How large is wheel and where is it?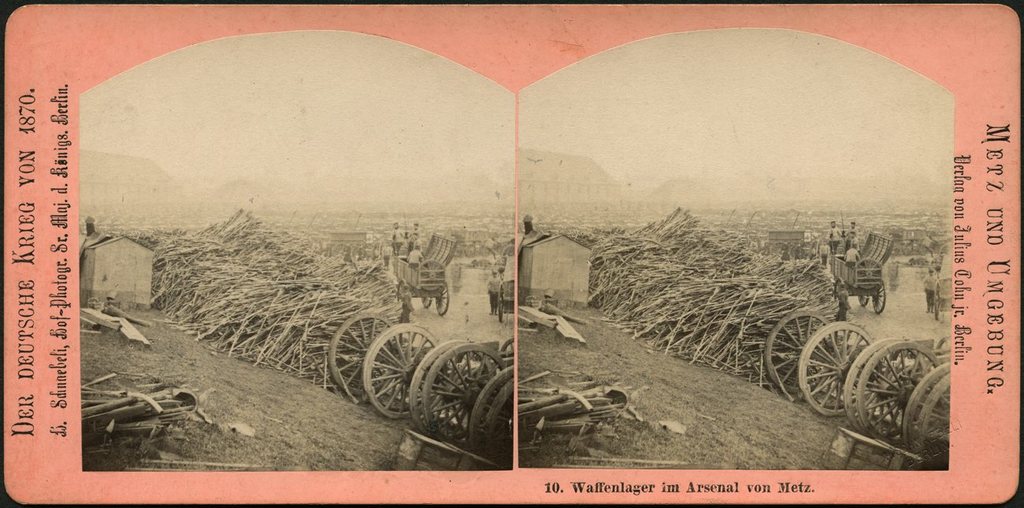
Bounding box: Rect(860, 294, 866, 304).
